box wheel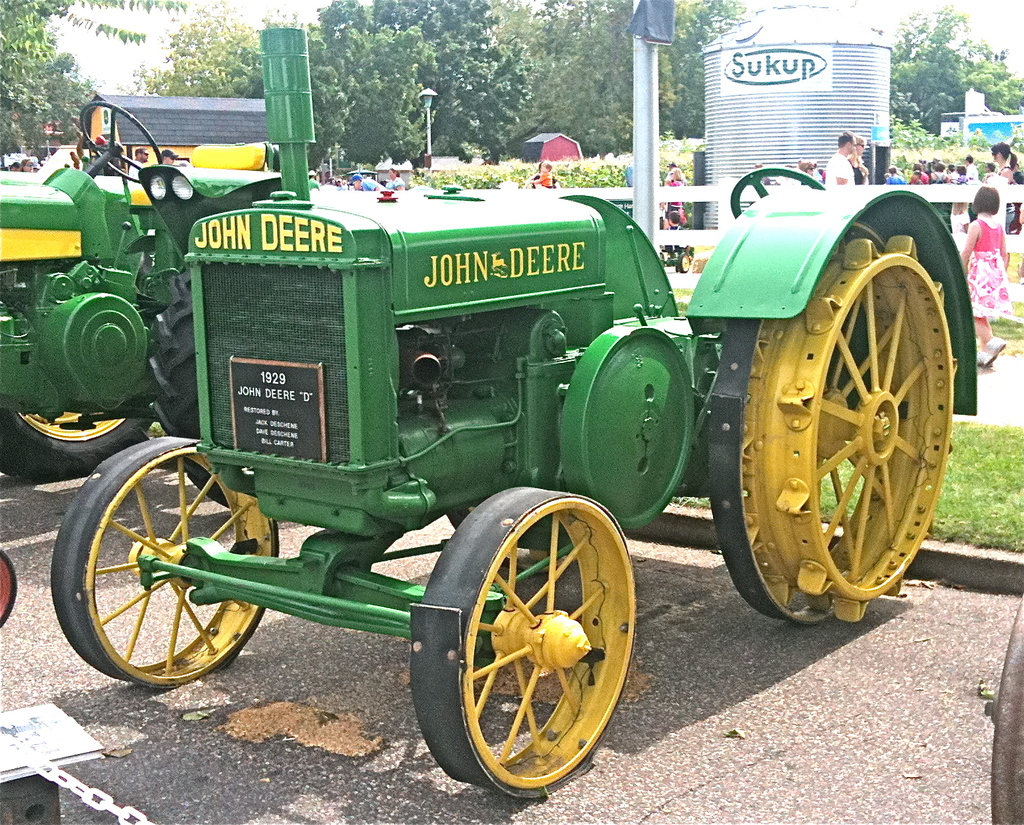
bbox=(416, 488, 638, 790)
